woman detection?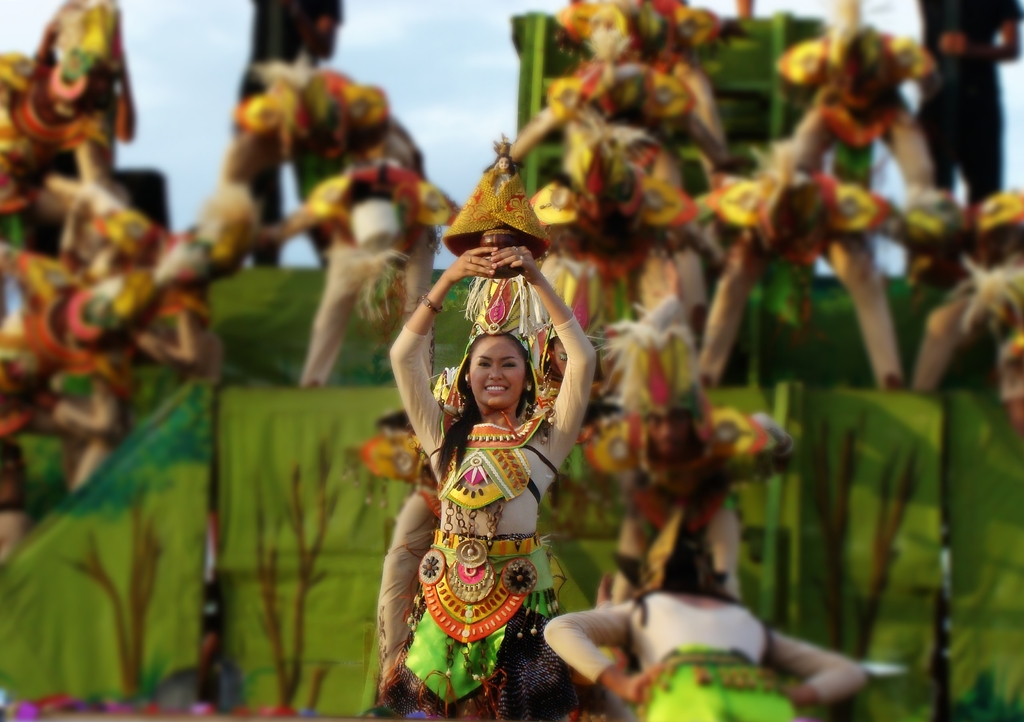
371, 224, 590, 676
